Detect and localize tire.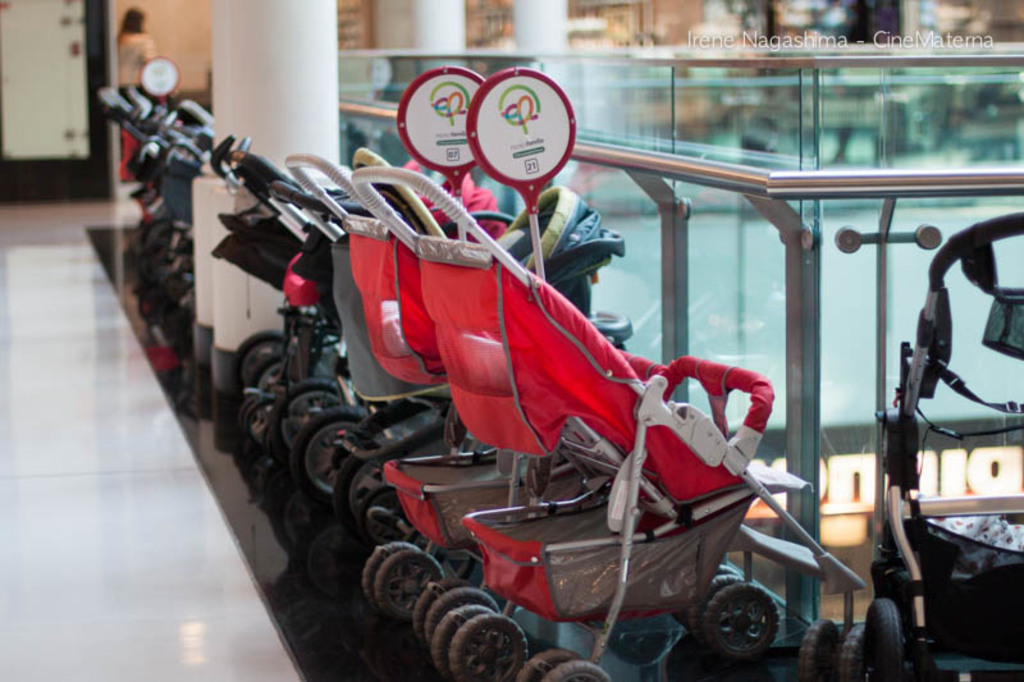
Localized at (left=795, top=618, right=841, bottom=681).
